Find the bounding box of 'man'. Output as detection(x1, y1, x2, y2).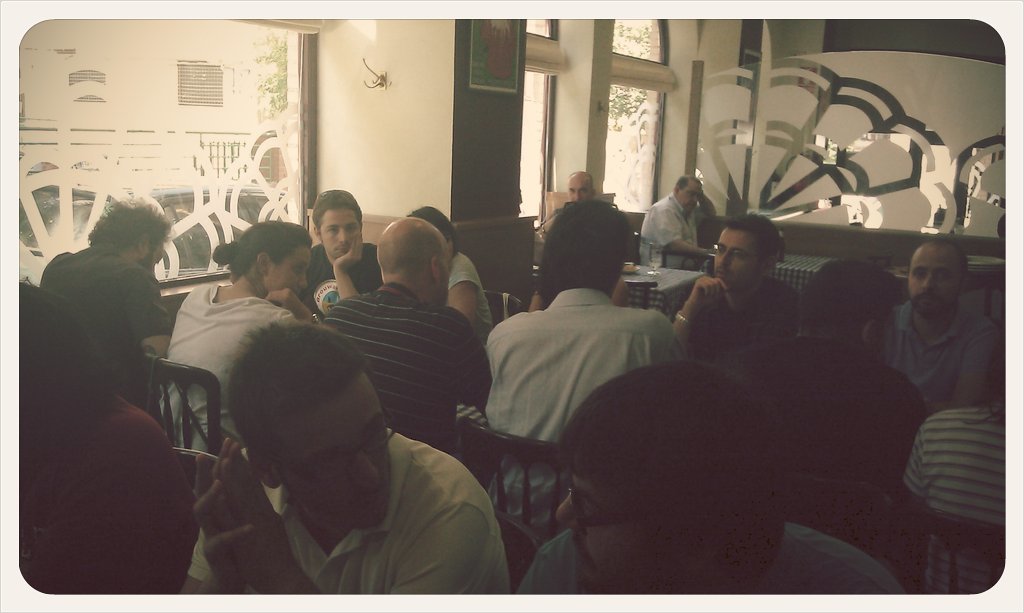
detection(639, 176, 704, 264).
